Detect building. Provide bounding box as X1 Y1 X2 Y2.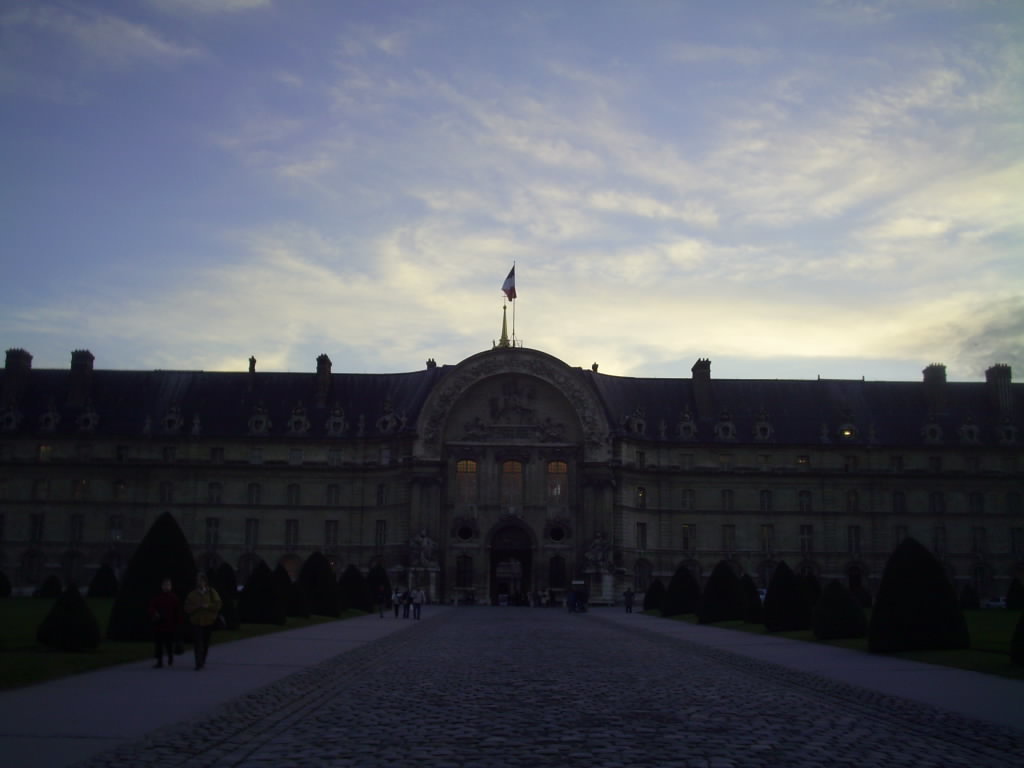
0 261 1023 651.
